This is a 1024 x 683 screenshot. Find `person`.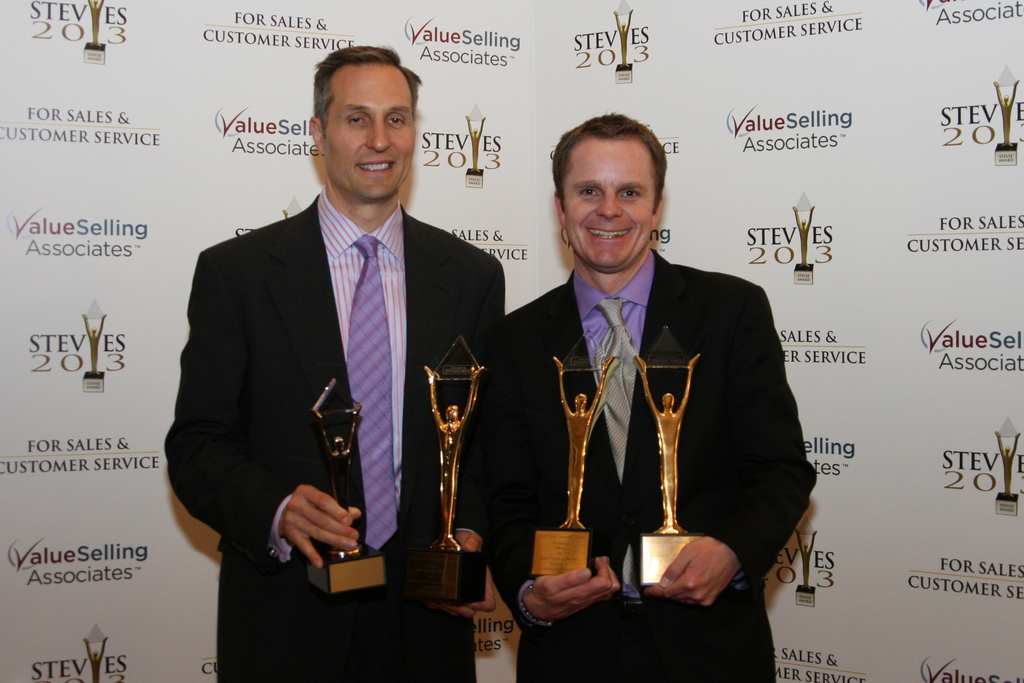
Bounding box: l=164, t=39, r=509, b=682.
